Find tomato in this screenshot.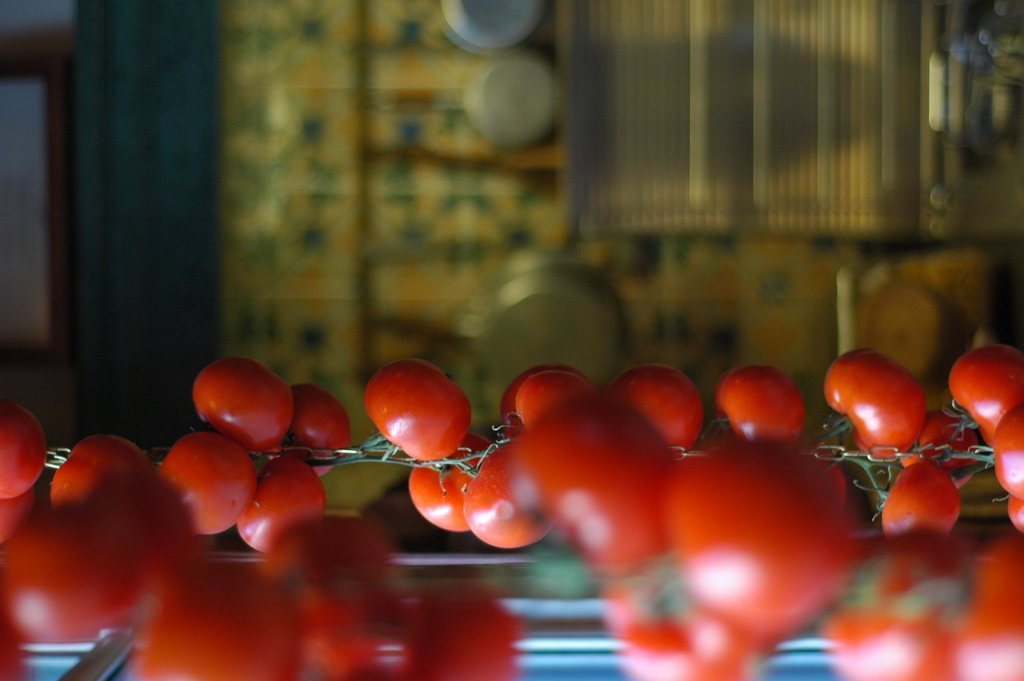
The bounding box for tomato is l=189, t=354, r=299, b=450.
